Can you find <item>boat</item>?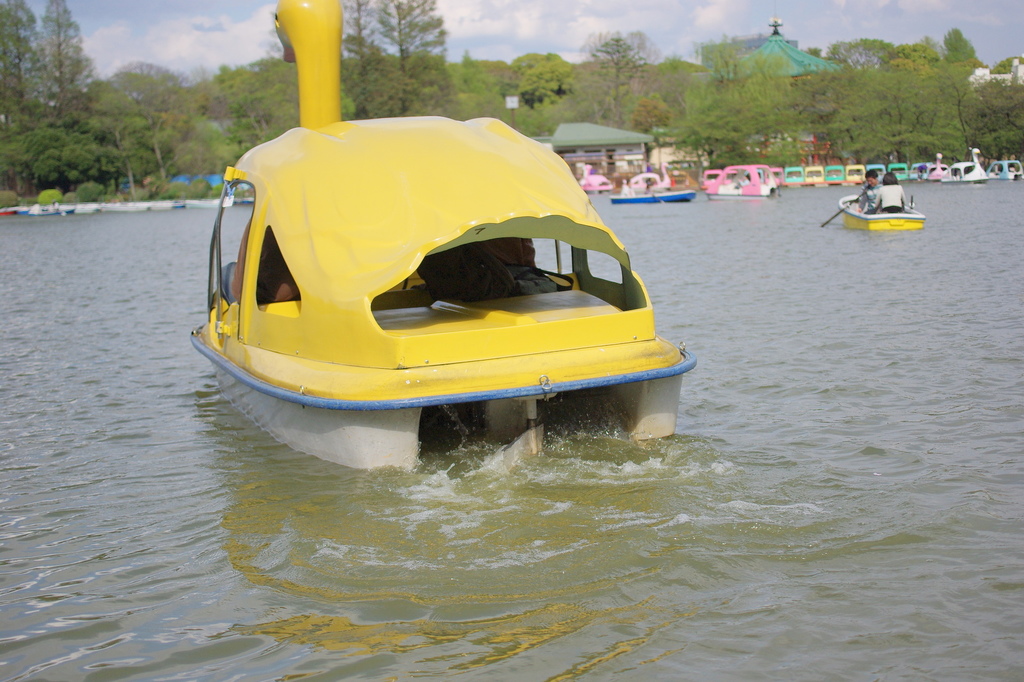
Yes, bounding box: {"left": 184, "top": 0, "right": 705, "bottom": 491}.
